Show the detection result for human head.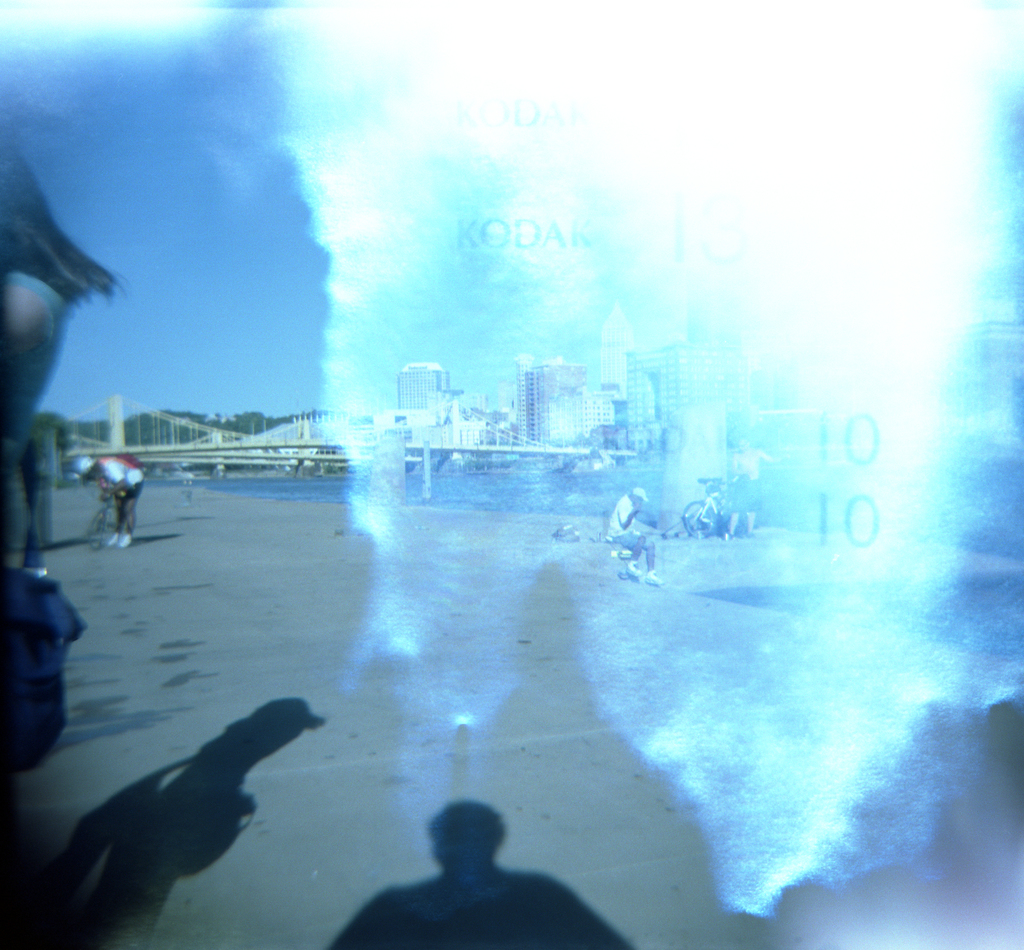
<bbox>629, 483, 648, 502</bbox>.
